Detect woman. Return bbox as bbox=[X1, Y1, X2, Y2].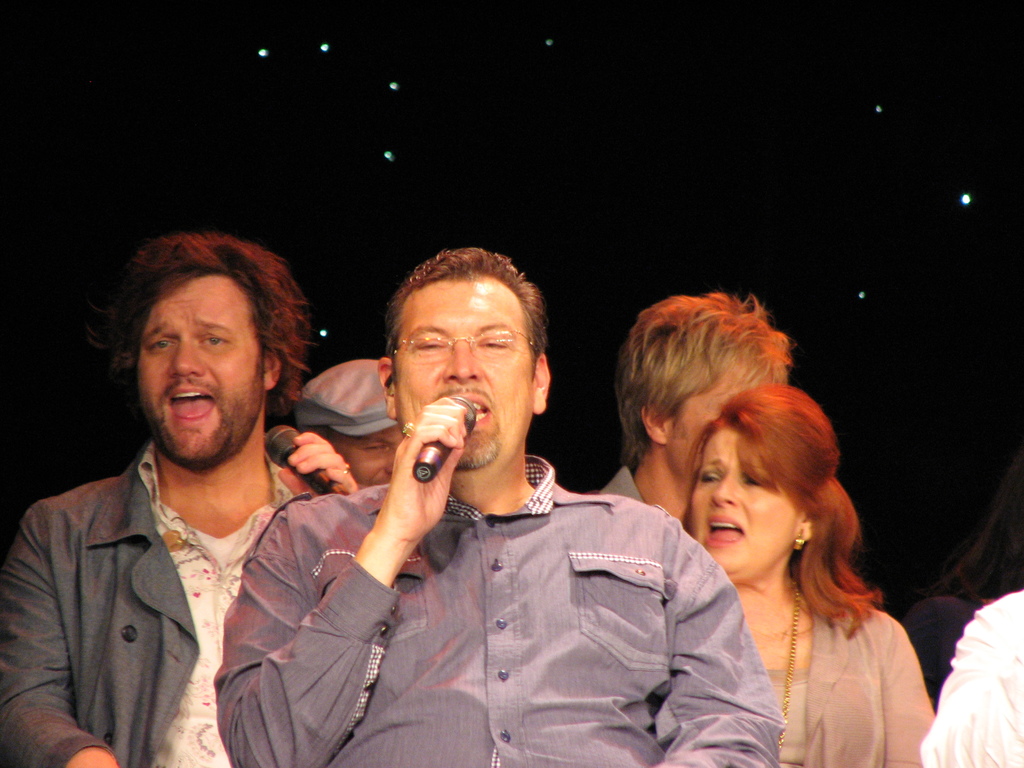
bbox=[903, 452, 1023, 708].
